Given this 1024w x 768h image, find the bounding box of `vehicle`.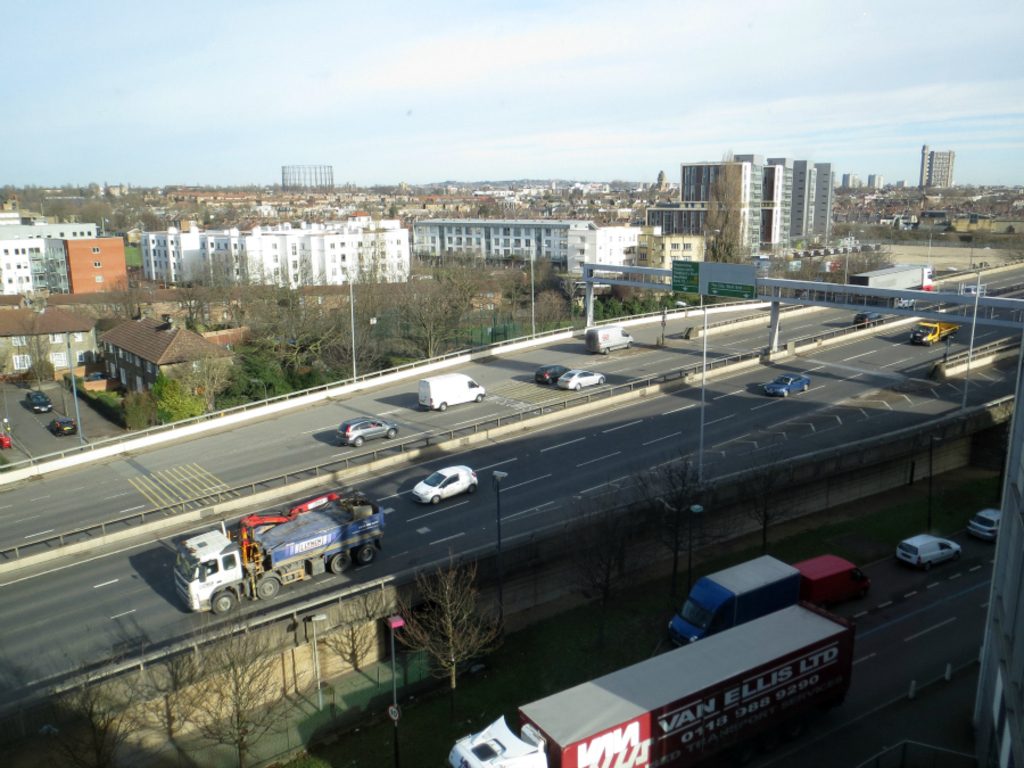
crop(53, 413, 81, 435).
